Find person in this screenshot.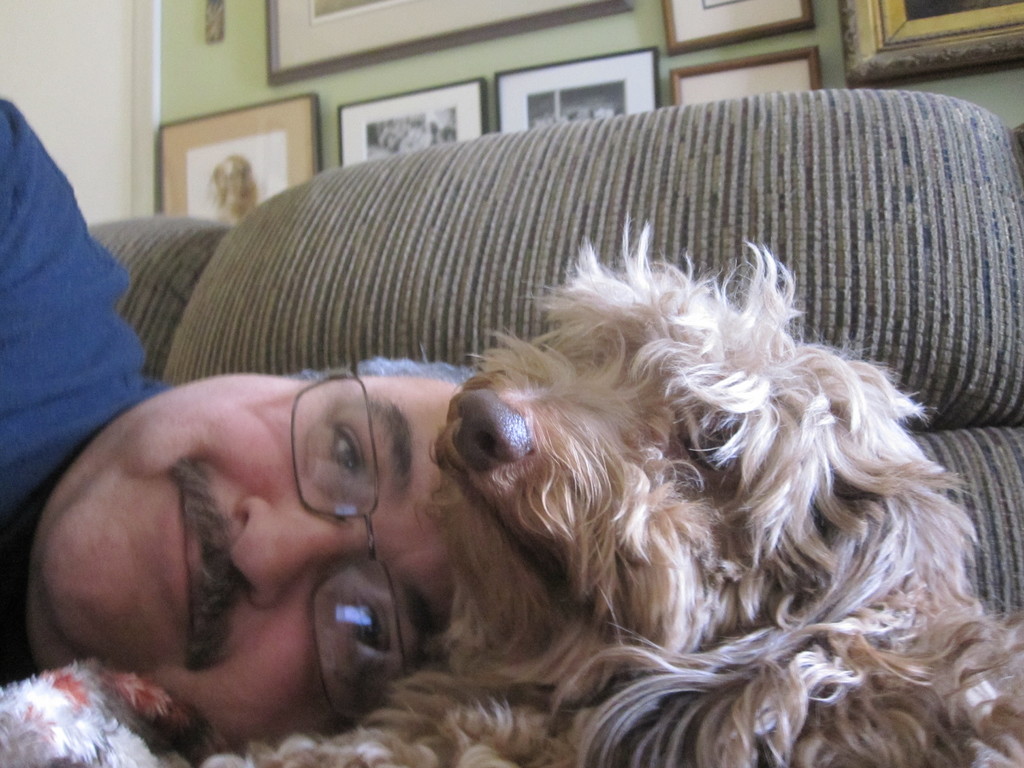
The bounding box for person is (x1=0, y1=93, x2=482, y2=749).
